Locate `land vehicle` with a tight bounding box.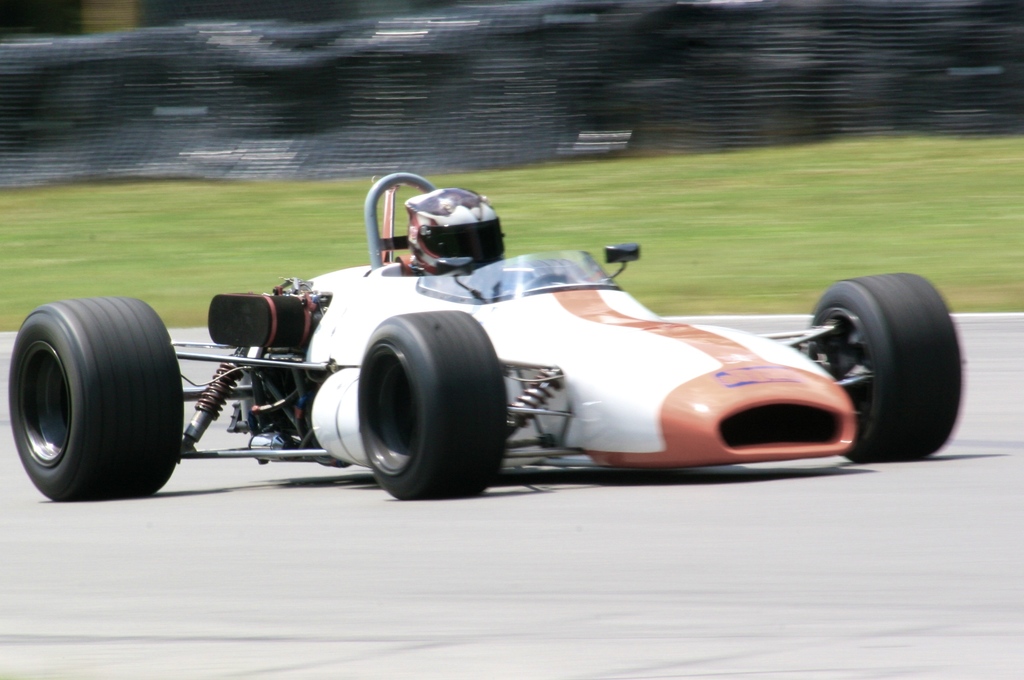
{"left": 9, "top": 164, "right": 959, "bottom": 506}.
